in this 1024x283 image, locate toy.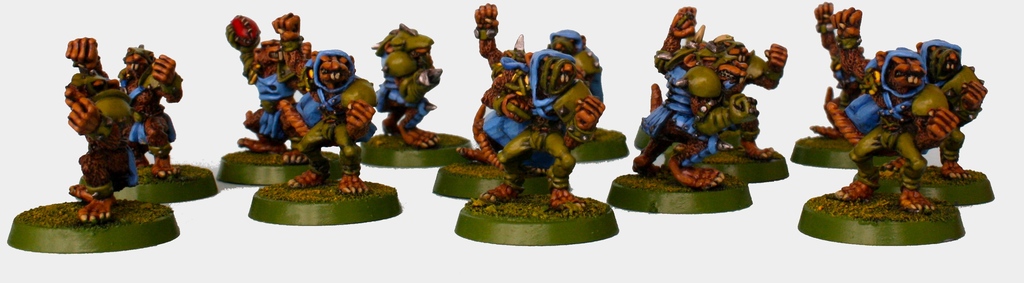
Bounding box: left=8, top=36, right=180, bottom=254.
